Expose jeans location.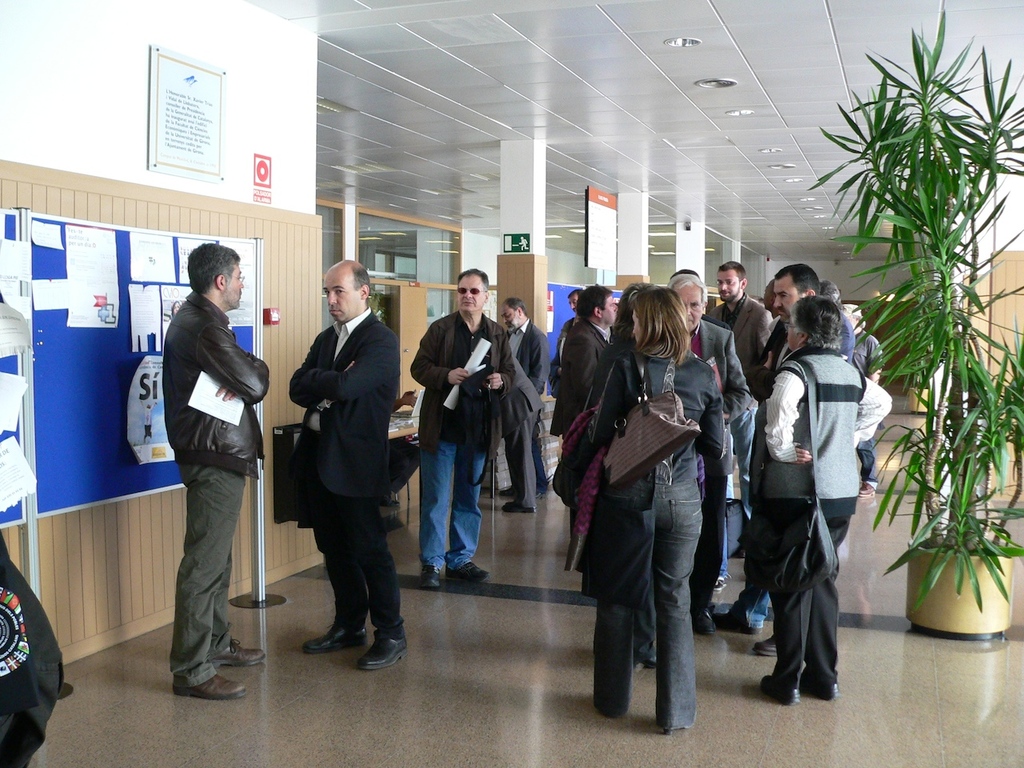
Exposed at 727, 399, 759, 517.
